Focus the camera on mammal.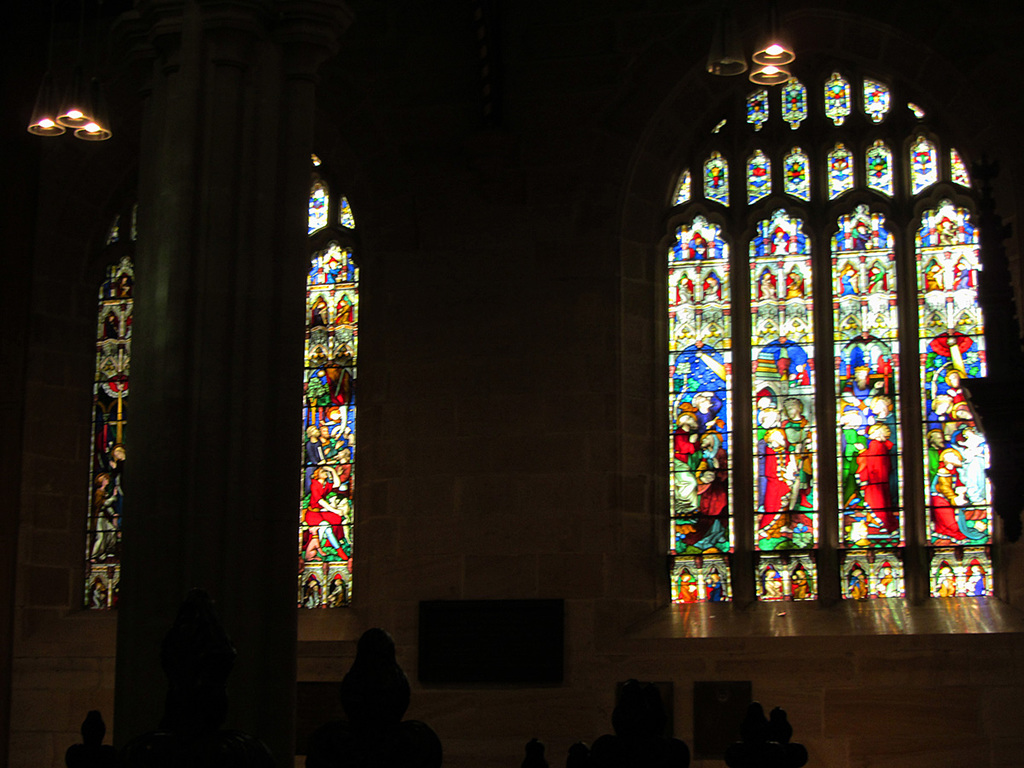
Focus region: pyautogui.locateOnScreen(304, 467, 346, 541).
